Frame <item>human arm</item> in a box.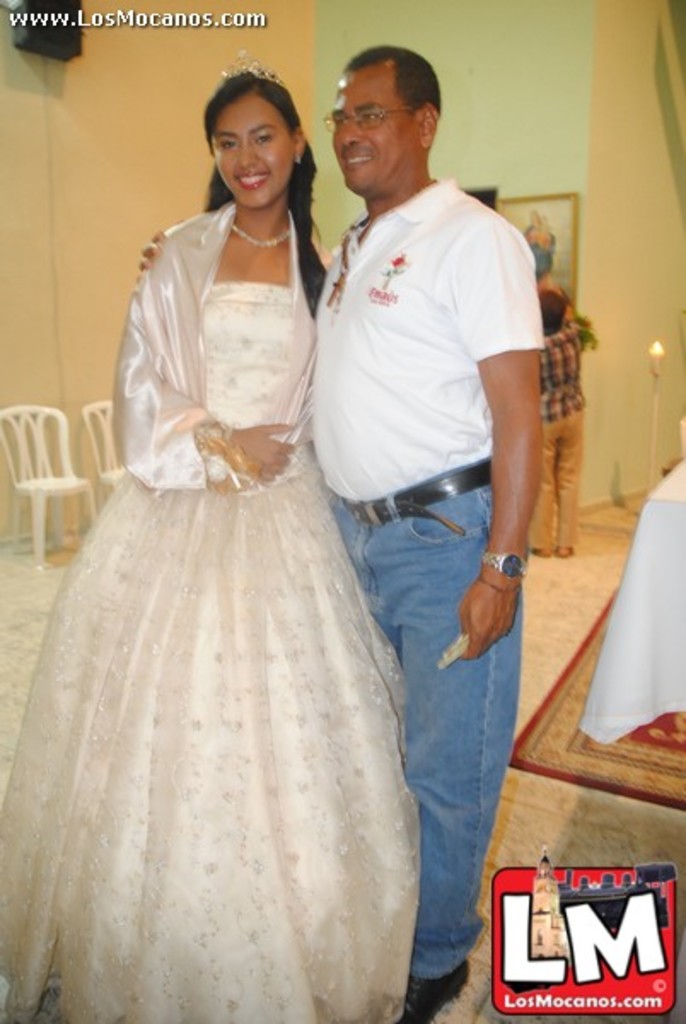
BBox(114, 217, 299, 490).
